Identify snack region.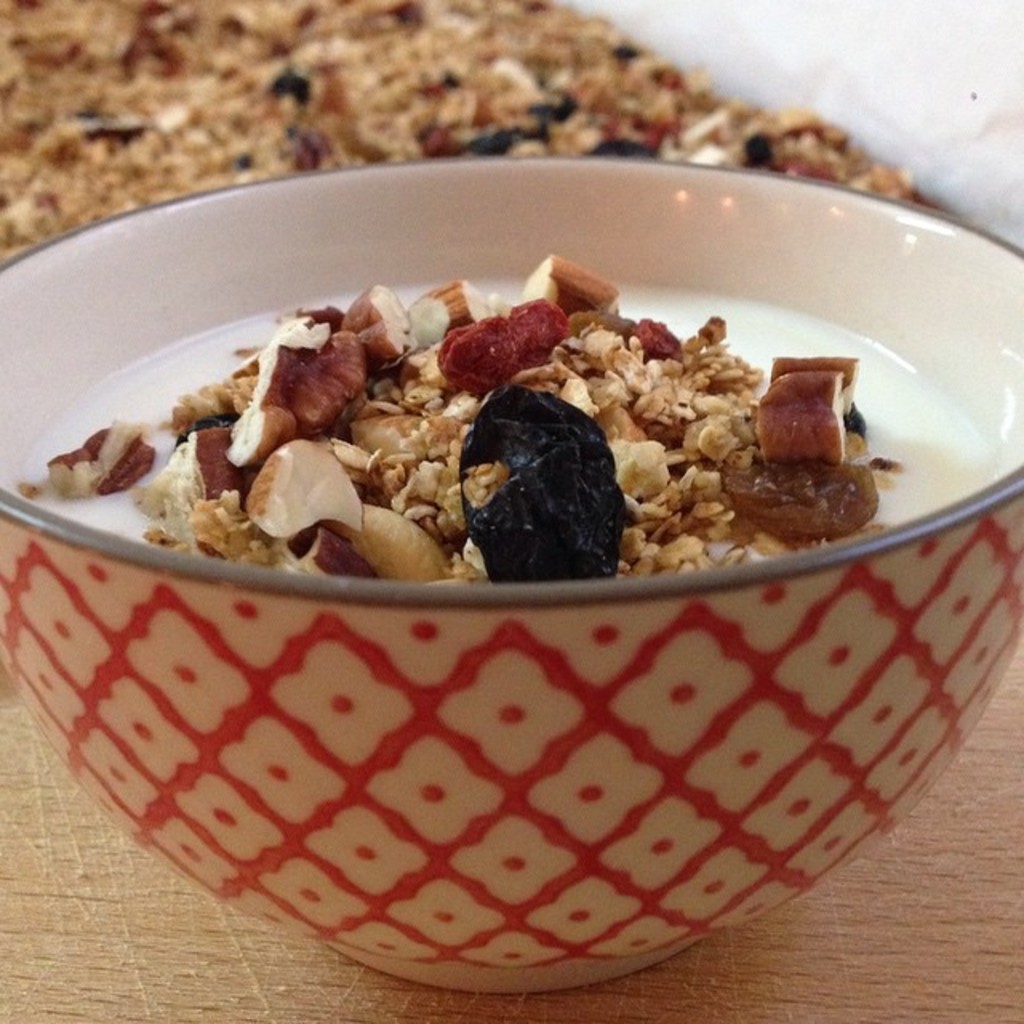
Region: [90,280,890,624].
